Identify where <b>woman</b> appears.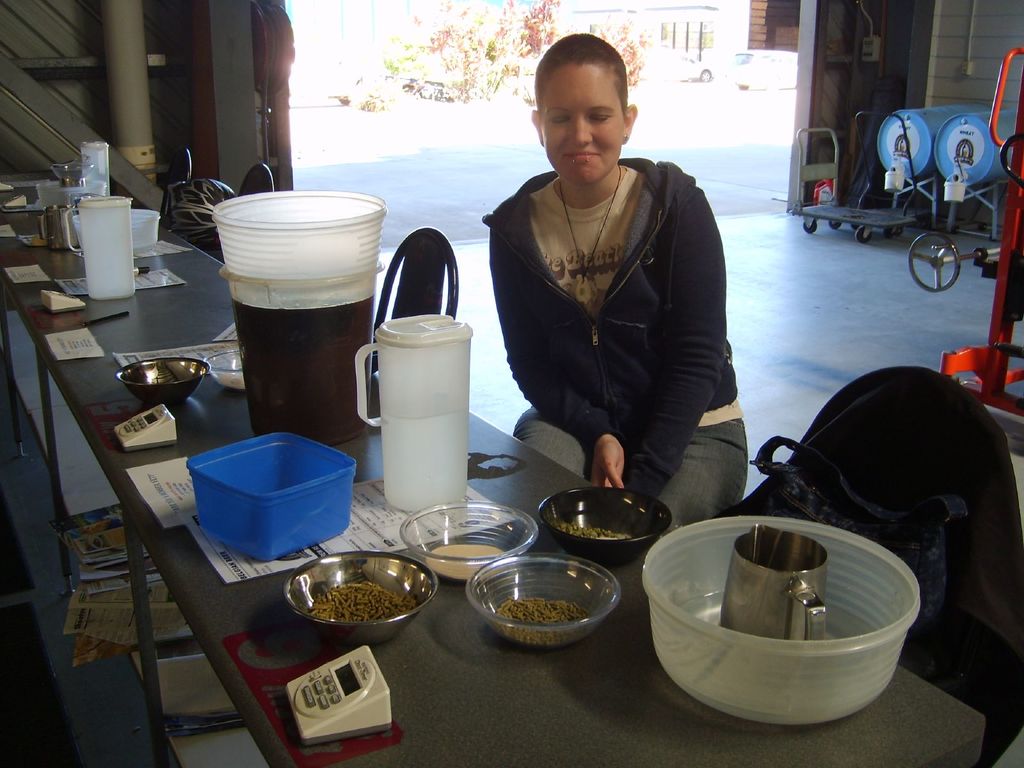
Appears at locate(469, 72, 735, 506).
